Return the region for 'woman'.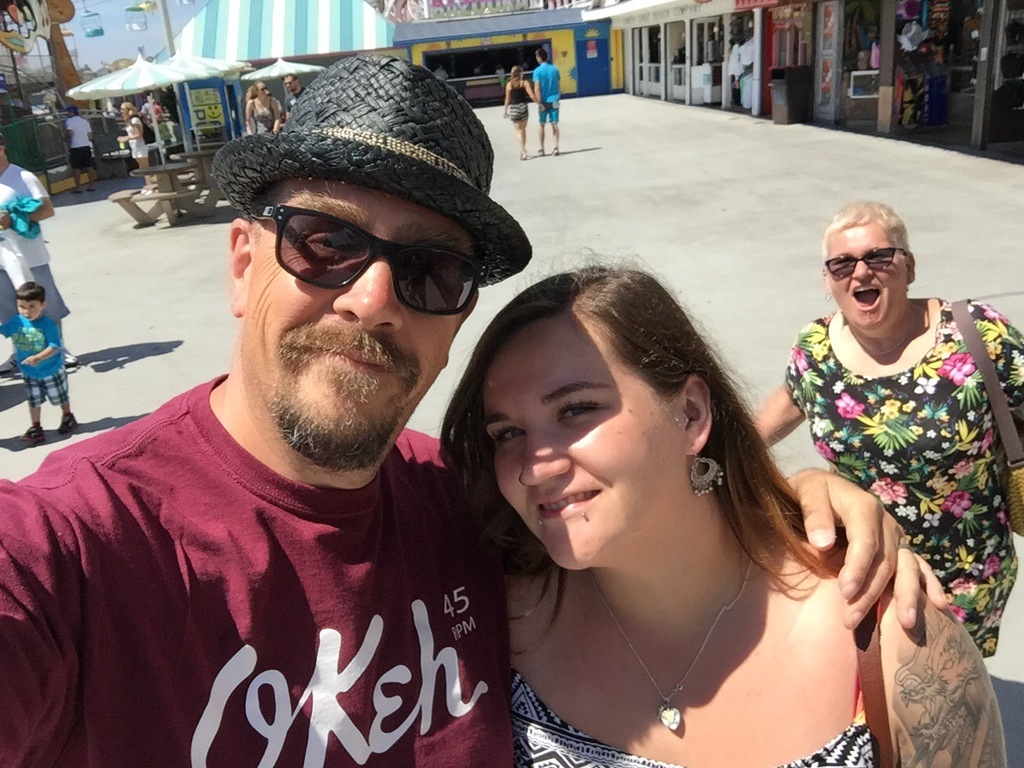
select_region(118, 101, 156, 198).
